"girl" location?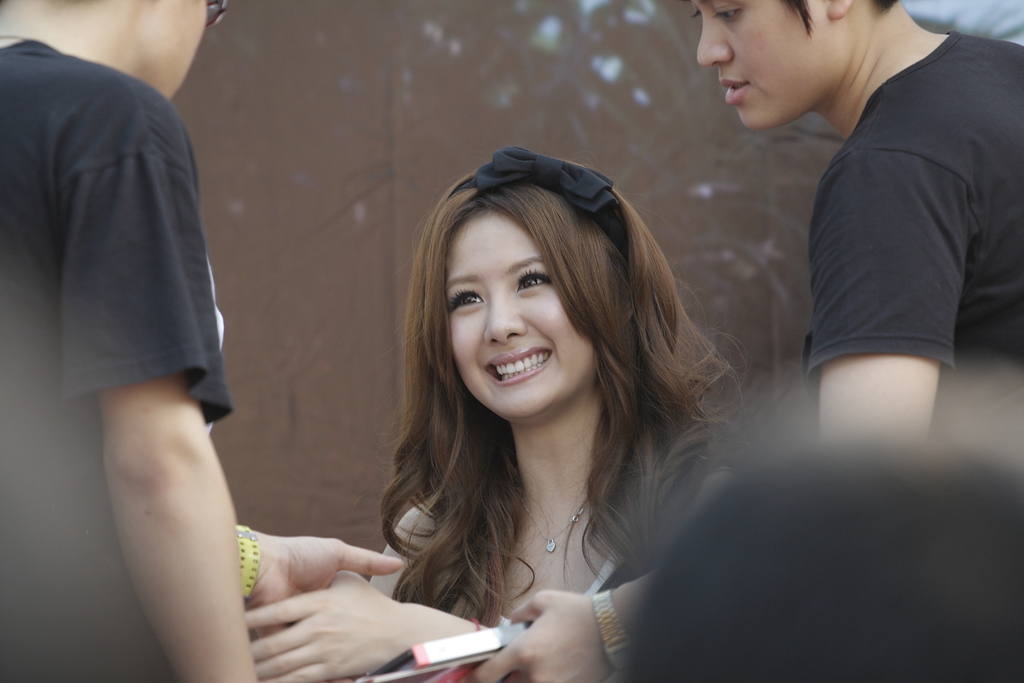
248, 147, 745, 682
